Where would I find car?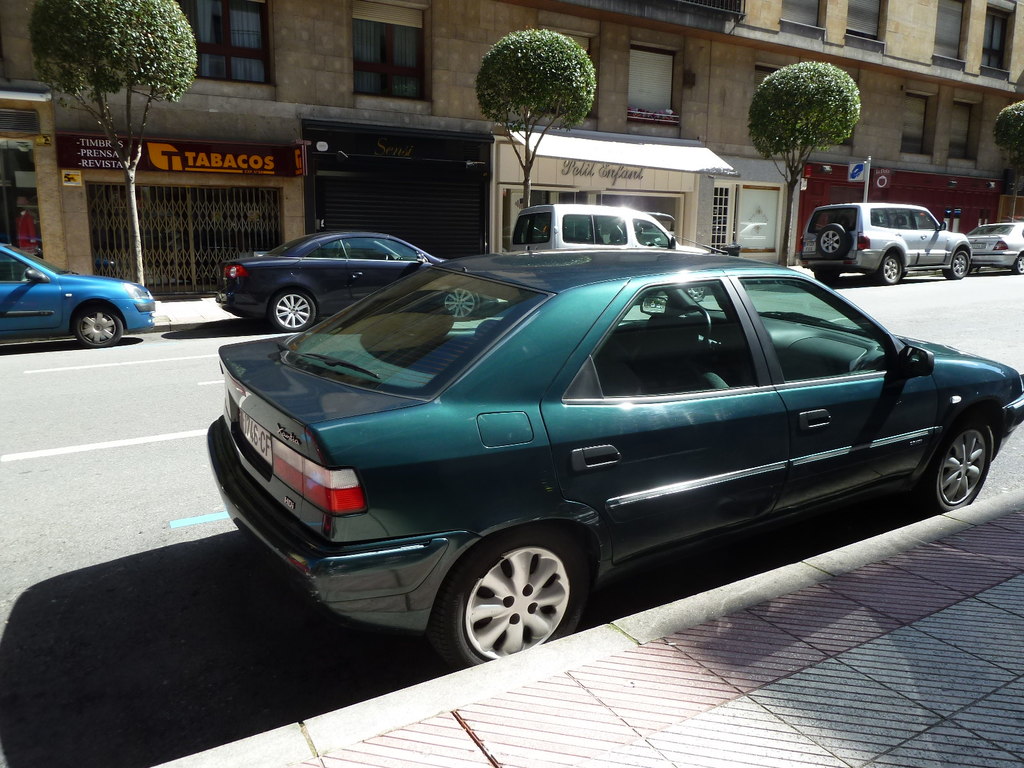
At 213,229,497,324.
